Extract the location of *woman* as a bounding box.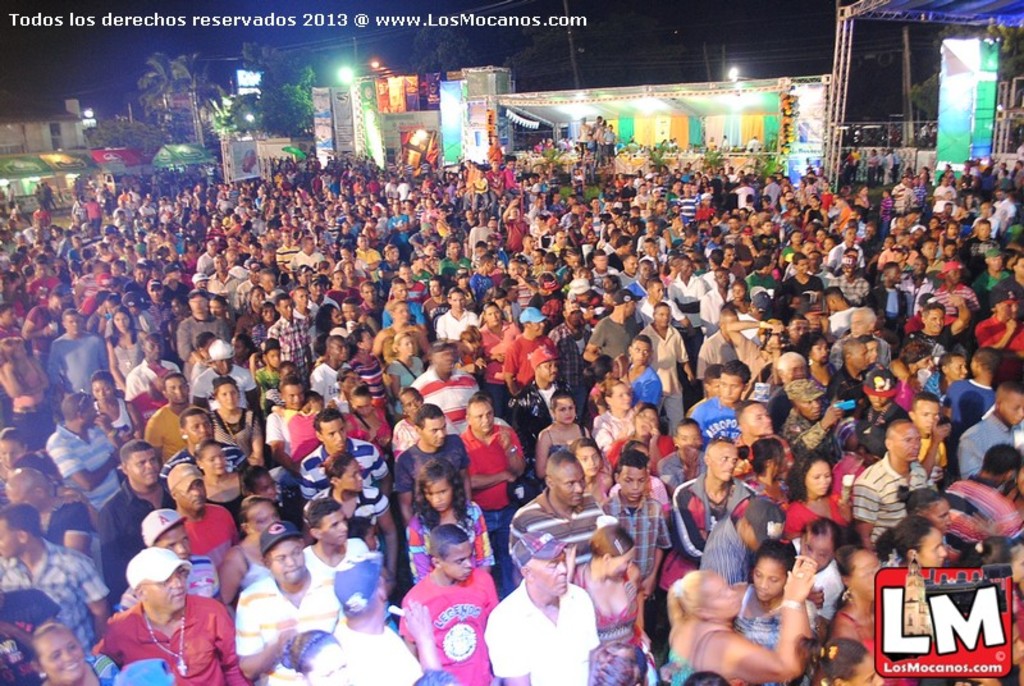
bbox(796, 639, 882, 685).
